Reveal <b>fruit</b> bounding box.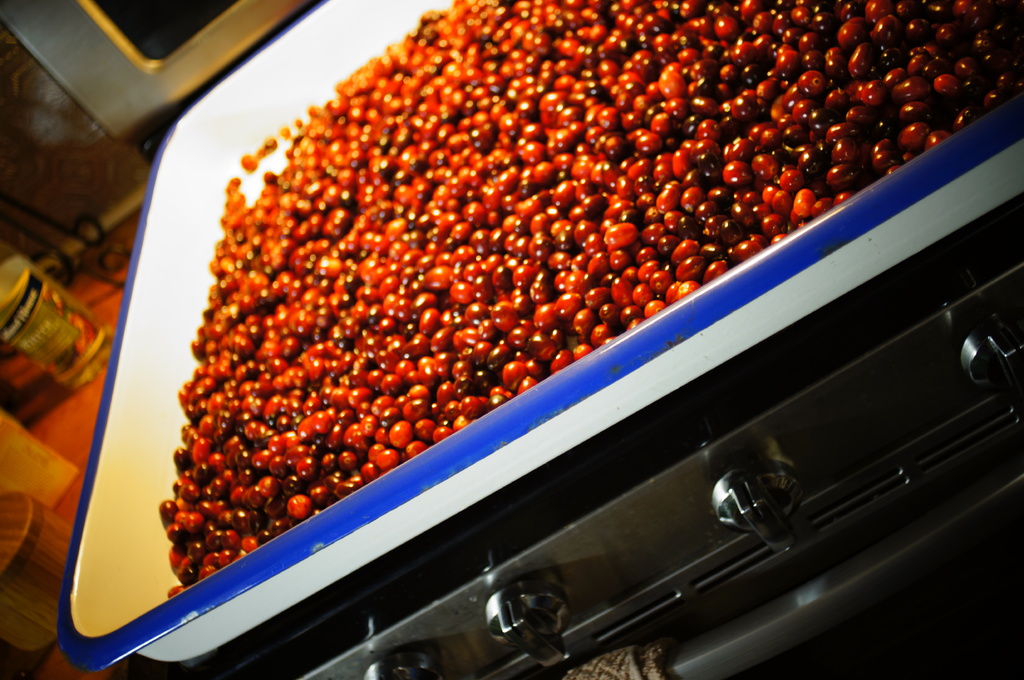
Revealed: 388 418 414 448.
